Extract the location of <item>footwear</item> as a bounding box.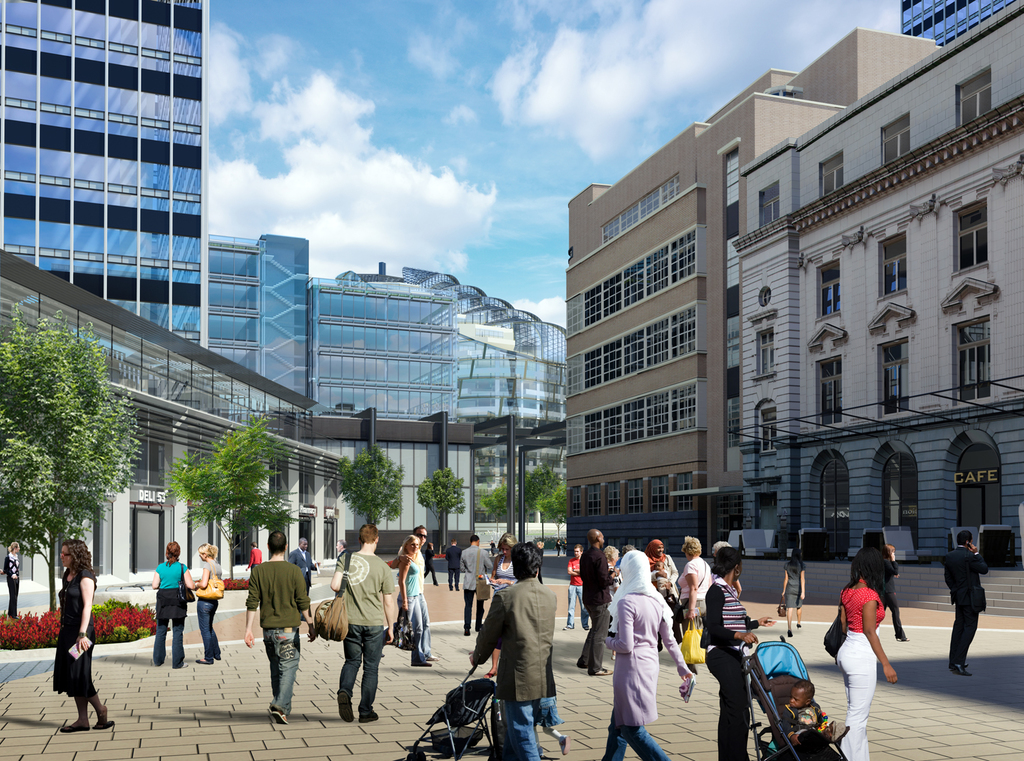
[336, 693, 353, 724].
